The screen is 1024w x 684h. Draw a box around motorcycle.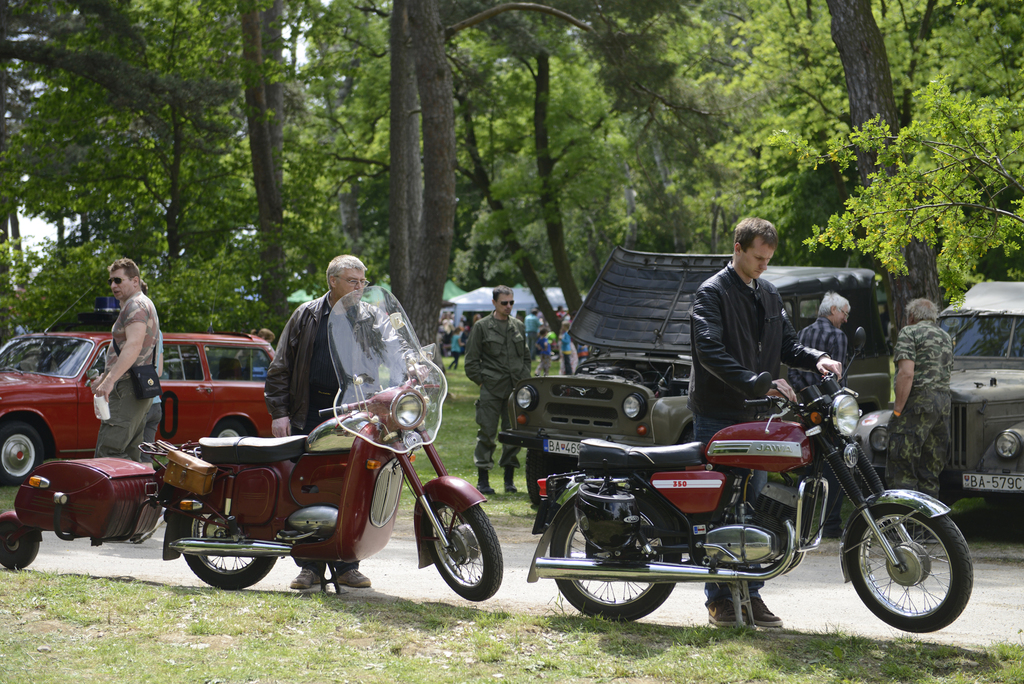
<box>525,325,970,640</box>.
